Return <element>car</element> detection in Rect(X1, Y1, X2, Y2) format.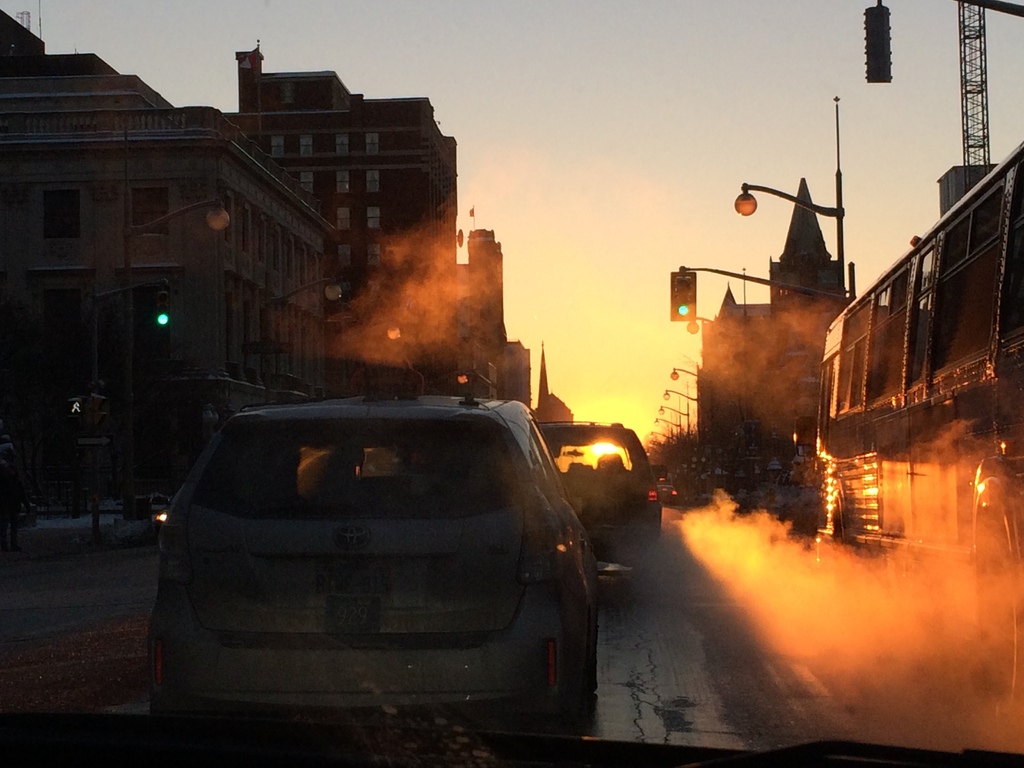
Rect(543, 412, 660, 582).
